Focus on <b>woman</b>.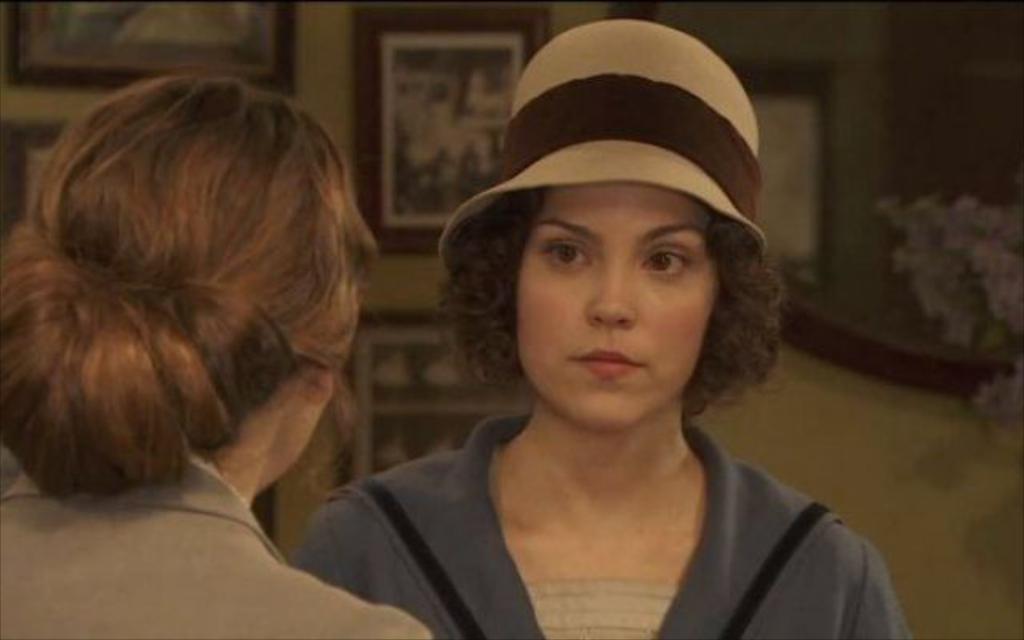
Focused at 0,74,432,638.
